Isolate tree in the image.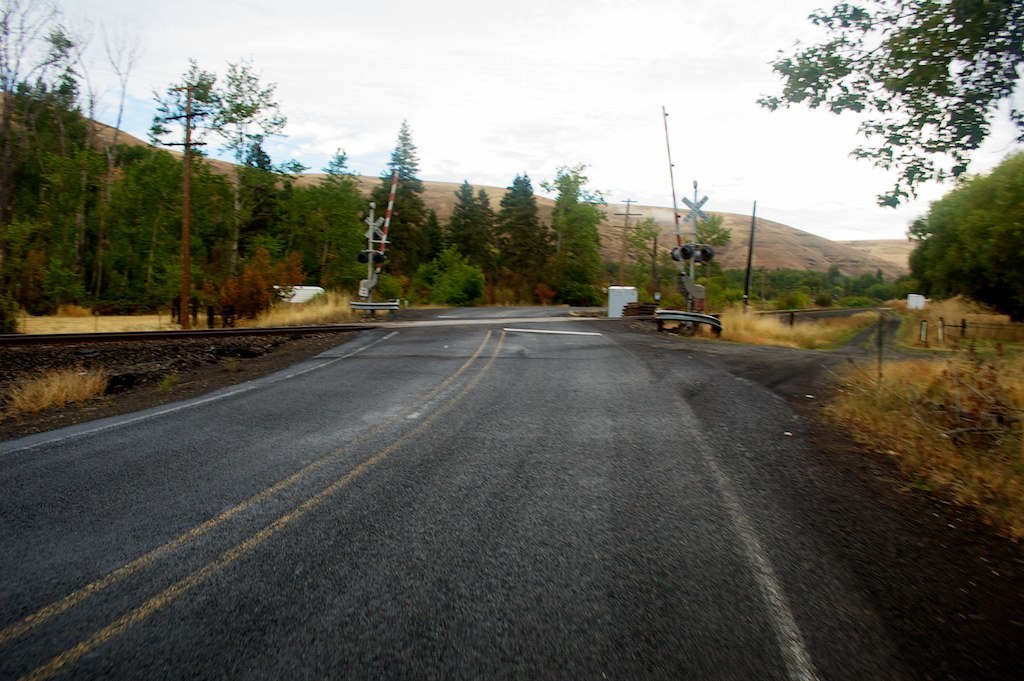
Isolated region: bbox(908, 153, 1023, 323).
